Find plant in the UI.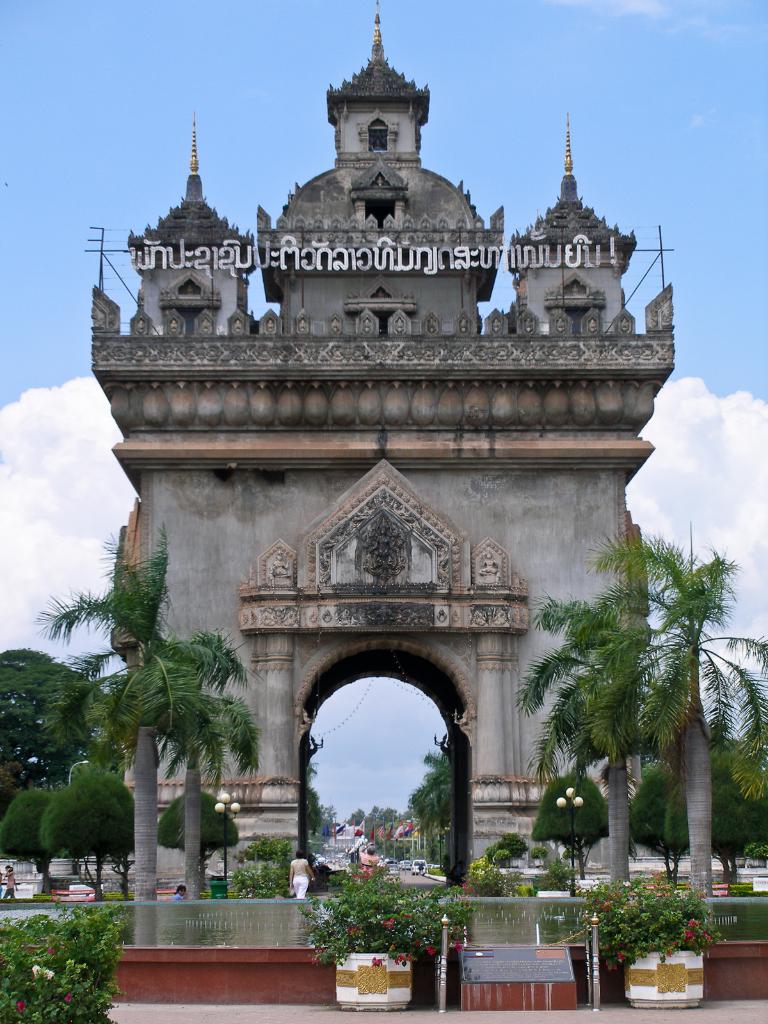
UI element at 228 836 292 899.
